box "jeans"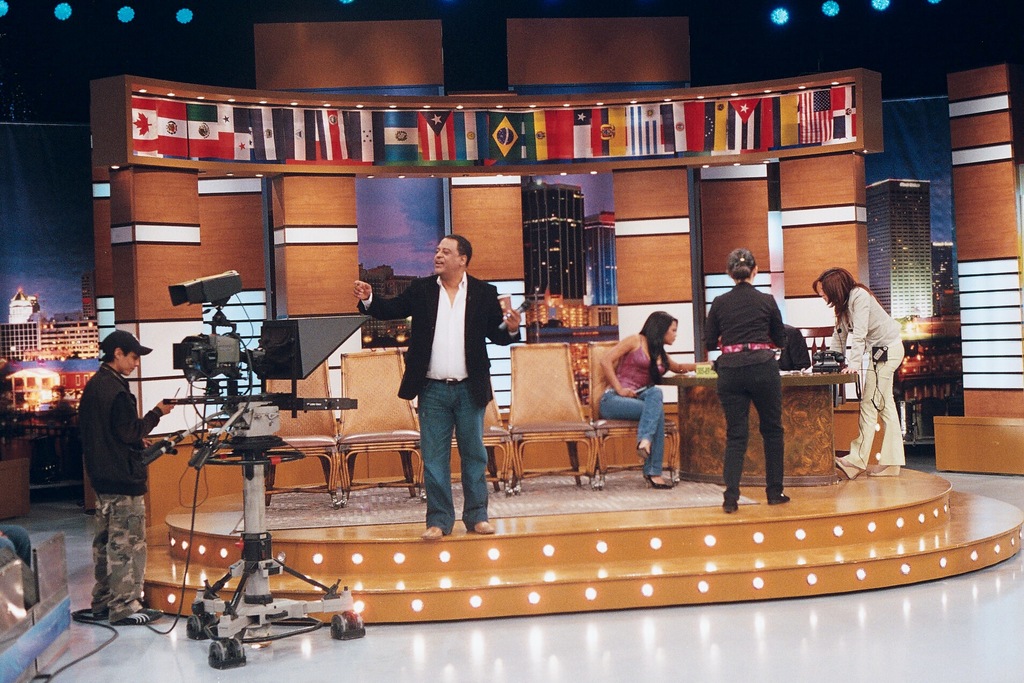
region(603, 386, 666, 474)
